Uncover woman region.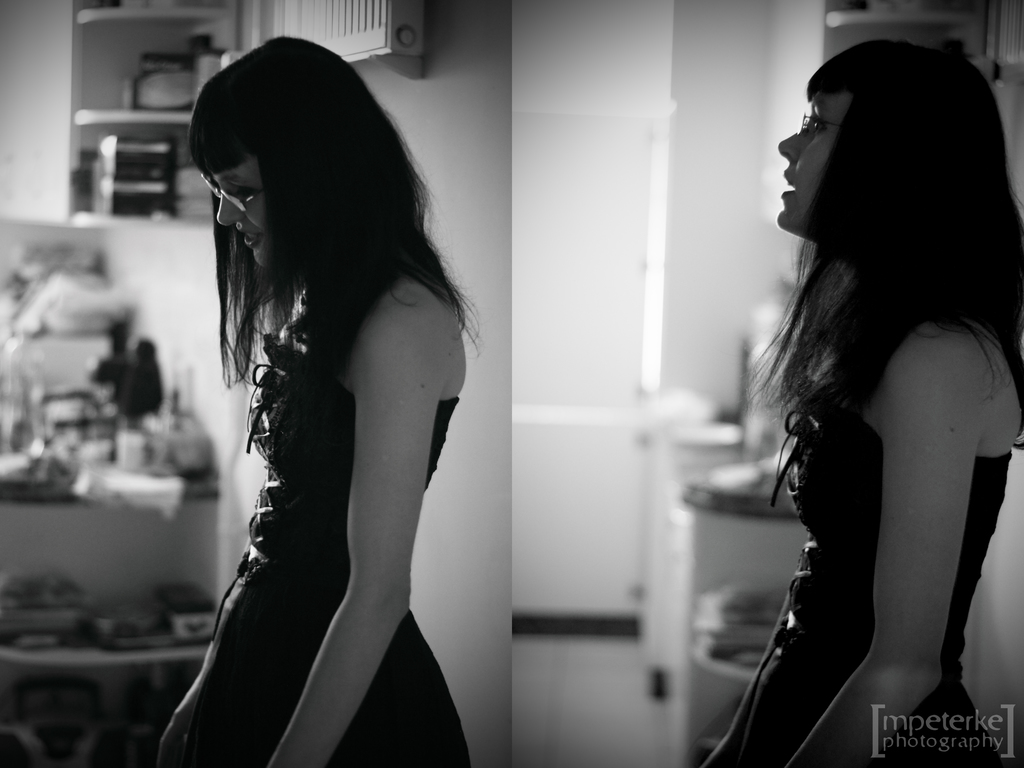
Uncovered: l=156, t=0, r=482, b=767.
